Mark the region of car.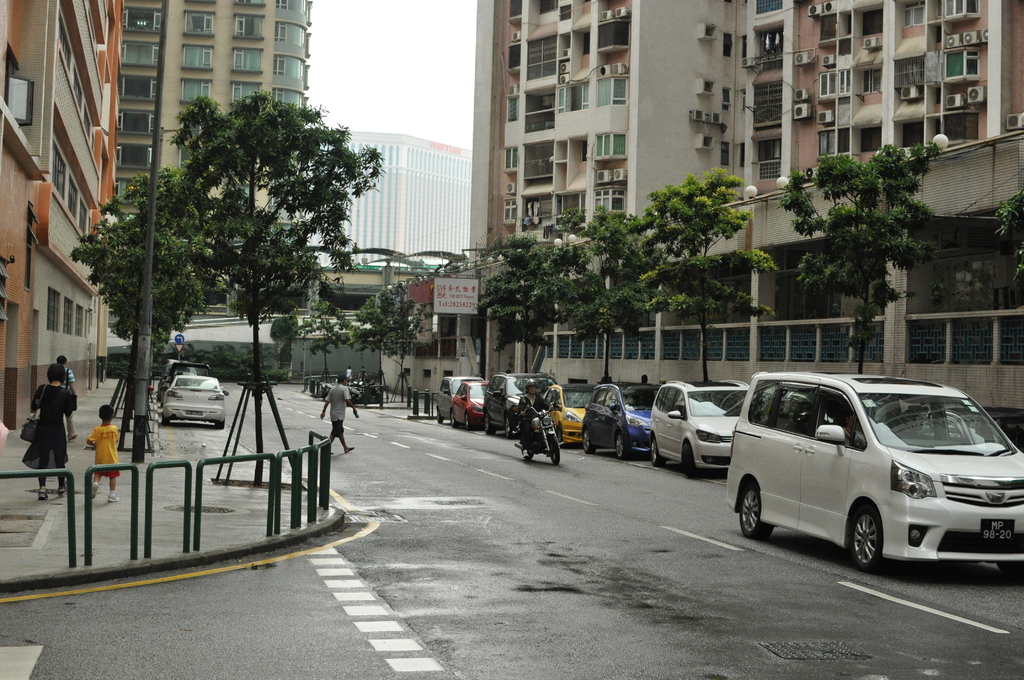
Region: pyautogui.locateOnScreen(166, 374, 228, 429).
